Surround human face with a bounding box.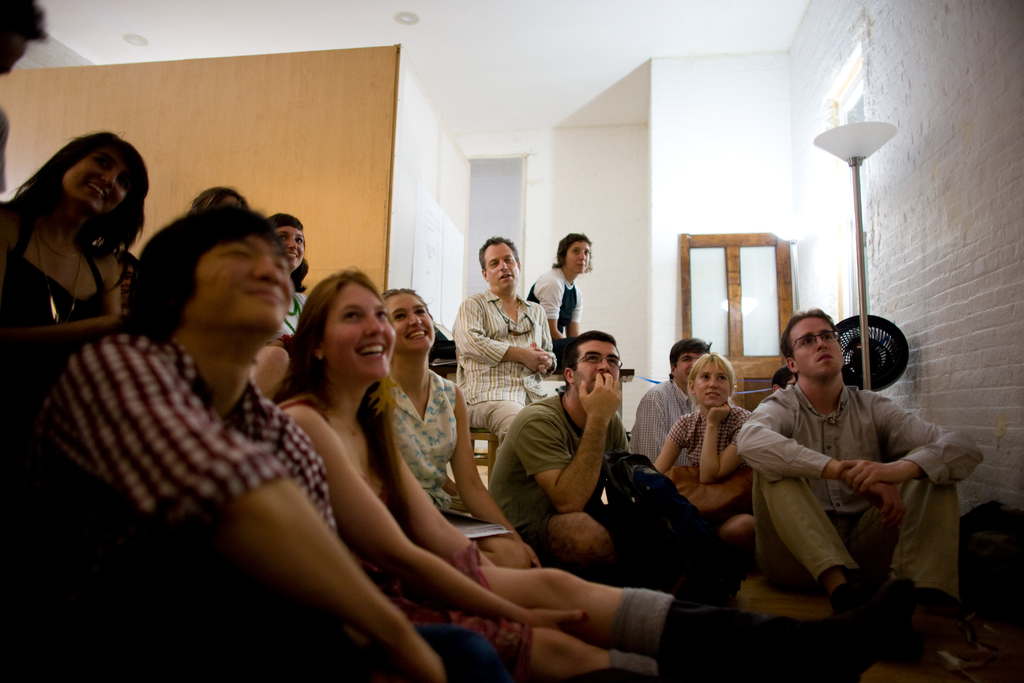
(left=273, top=217, right=307, bottom=267).
